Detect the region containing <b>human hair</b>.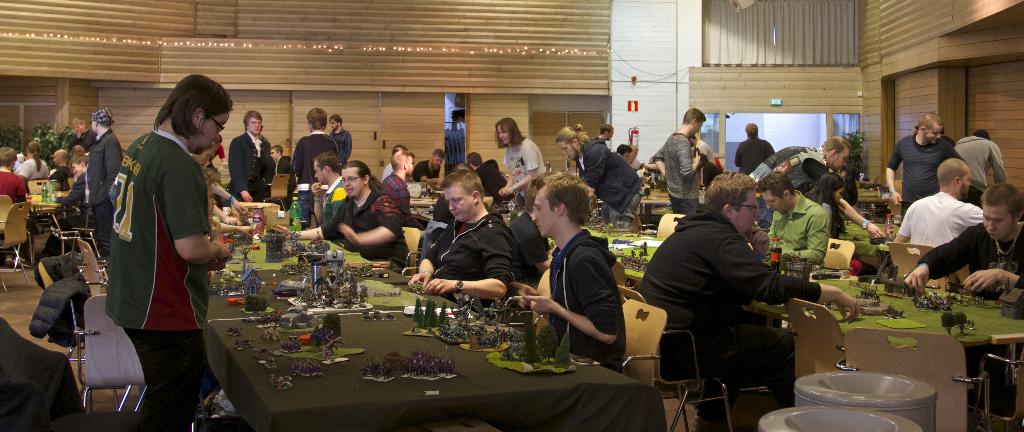
200 169 223 193.
